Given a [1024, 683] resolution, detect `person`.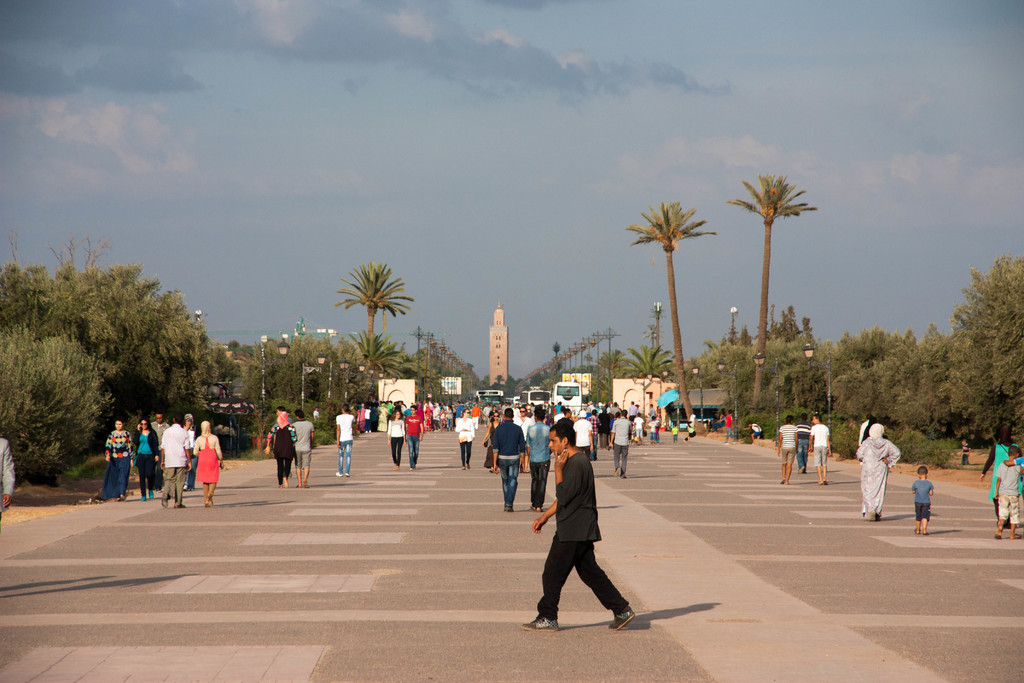
{"left": 956, "top": 440, "right": 977, "bottom": 467}.
